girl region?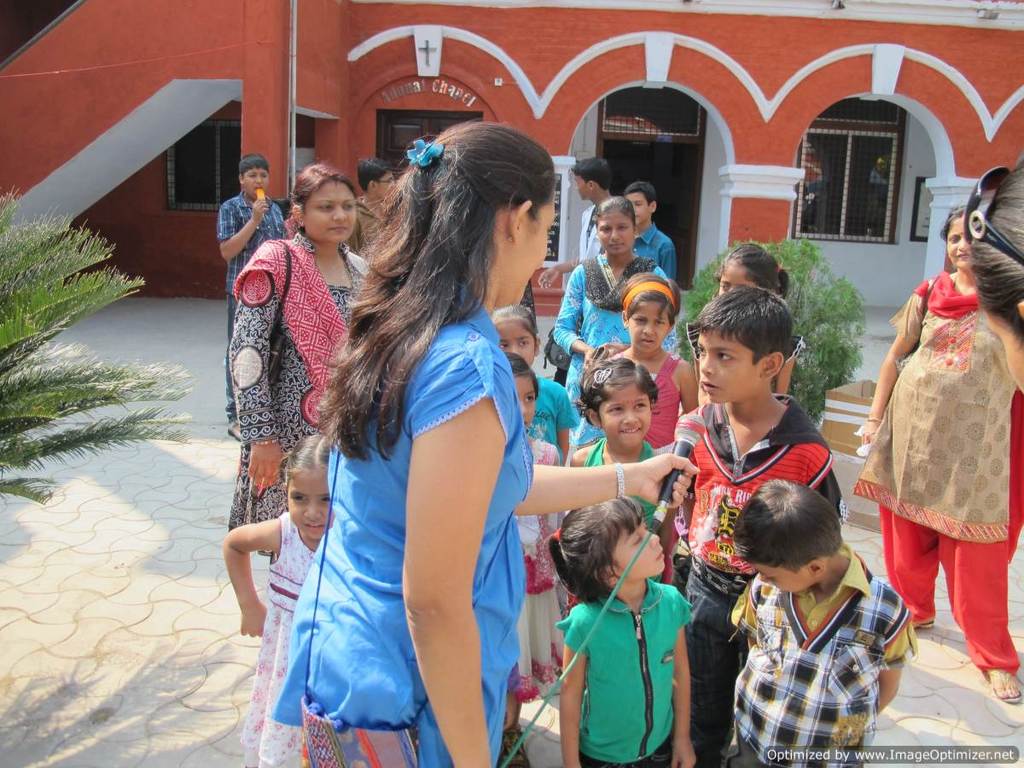
box(492, 300, 588, 458)
